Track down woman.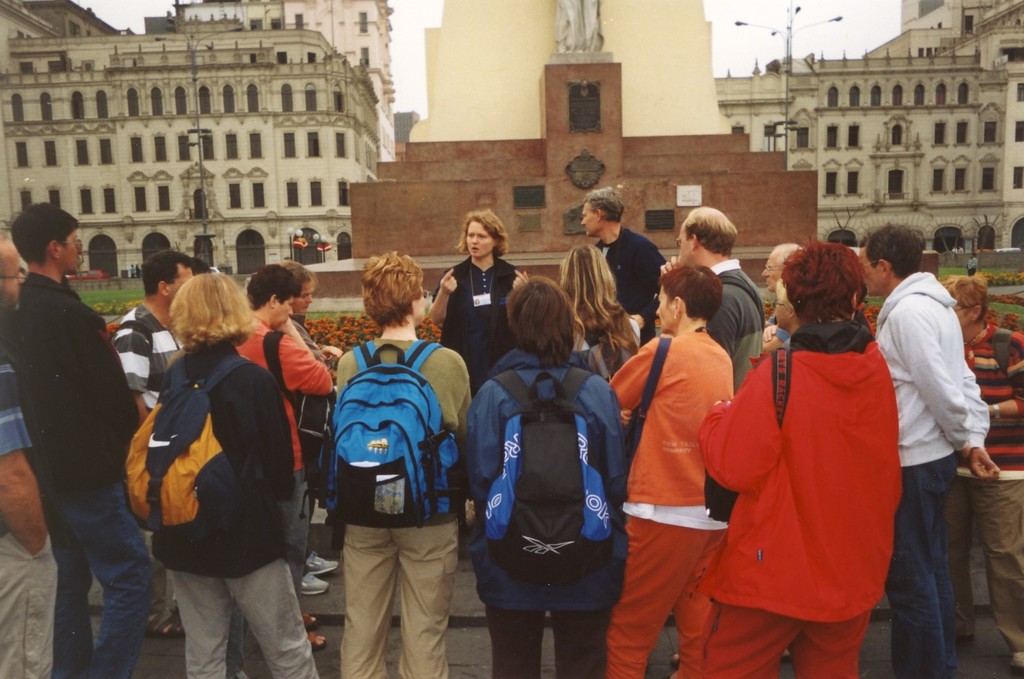
Tracked to left=559, top=242, right=647, bottom=386.
